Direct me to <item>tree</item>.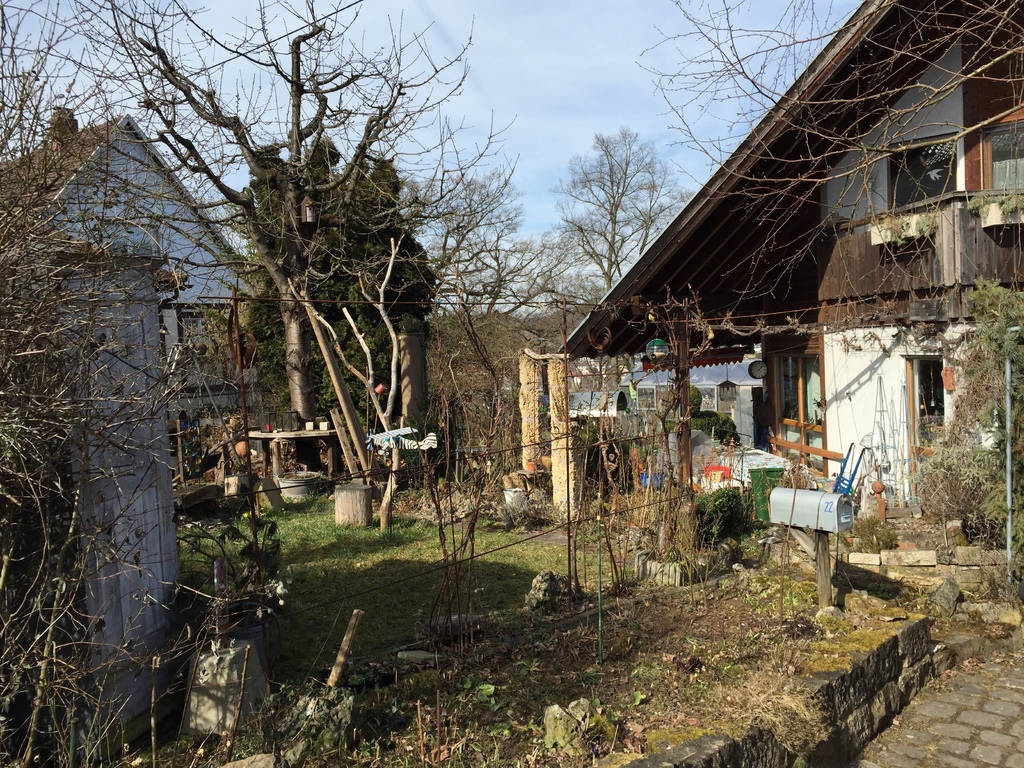
Direction: (552, 121, 689, 298).
